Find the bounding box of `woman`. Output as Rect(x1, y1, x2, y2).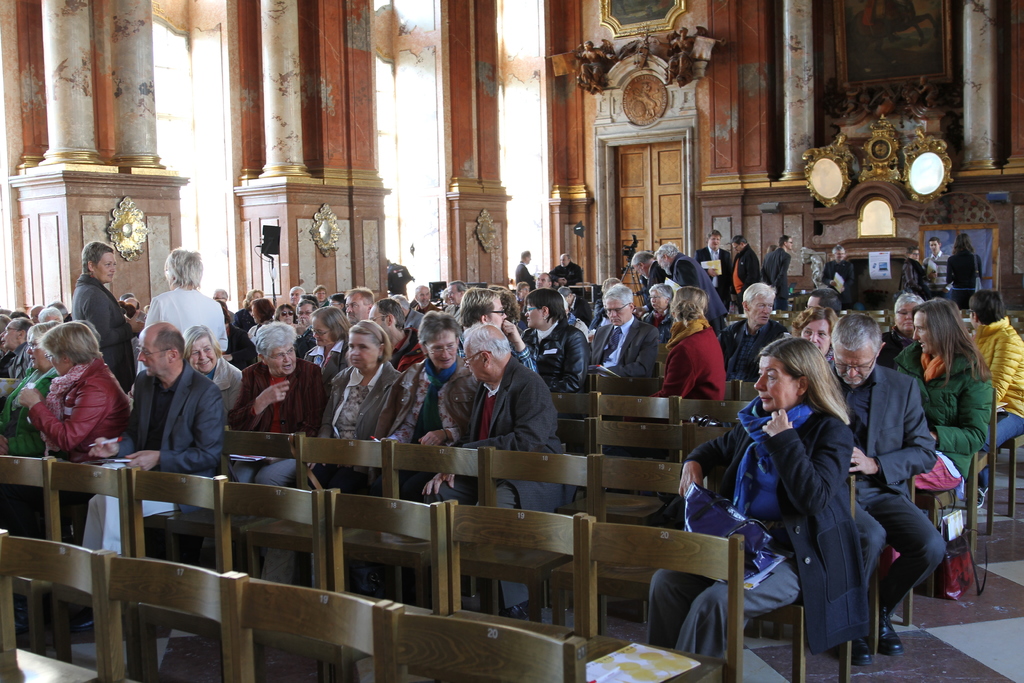
Rect(794, 306, 844, 359).
